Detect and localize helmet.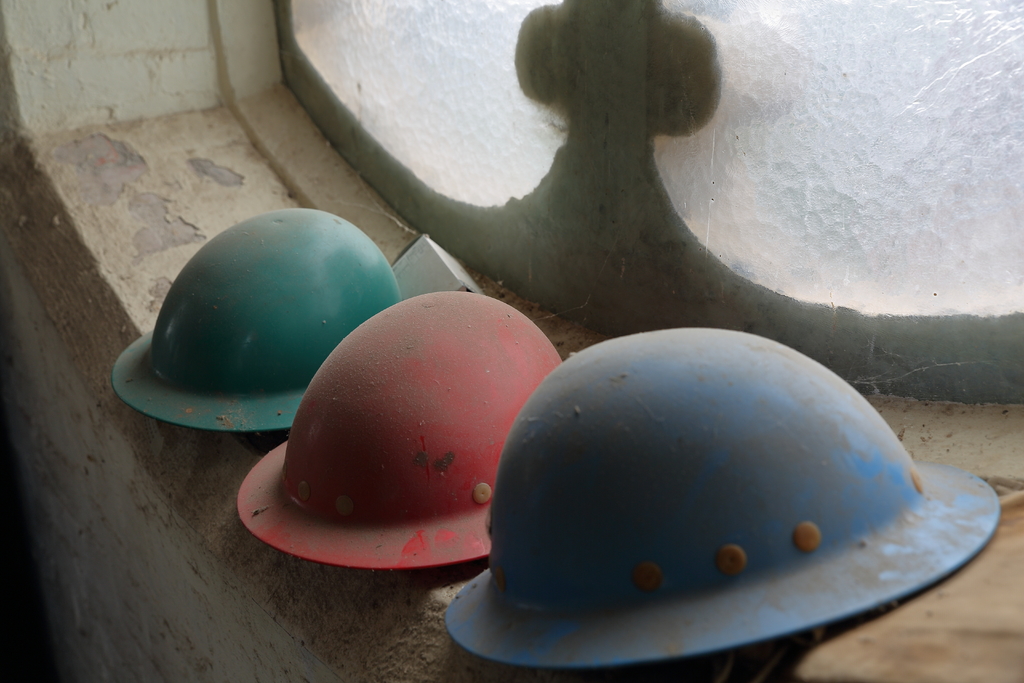
Localized at (x1=109, y1=205, x2=401, y2=434).
